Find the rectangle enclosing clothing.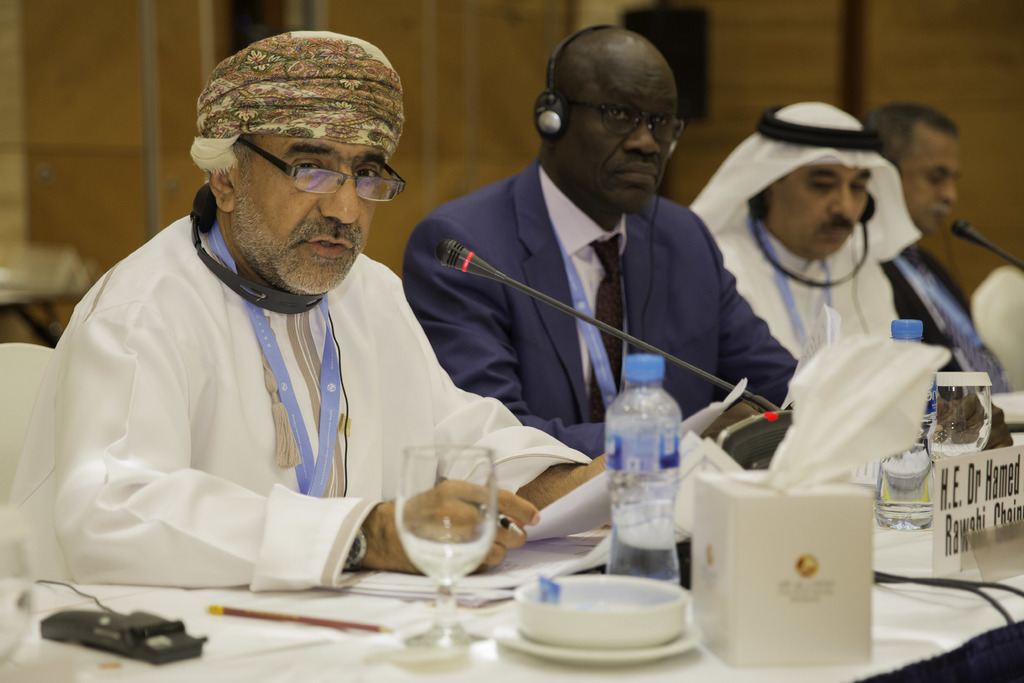
BBox(25, 178, 484, 618).
